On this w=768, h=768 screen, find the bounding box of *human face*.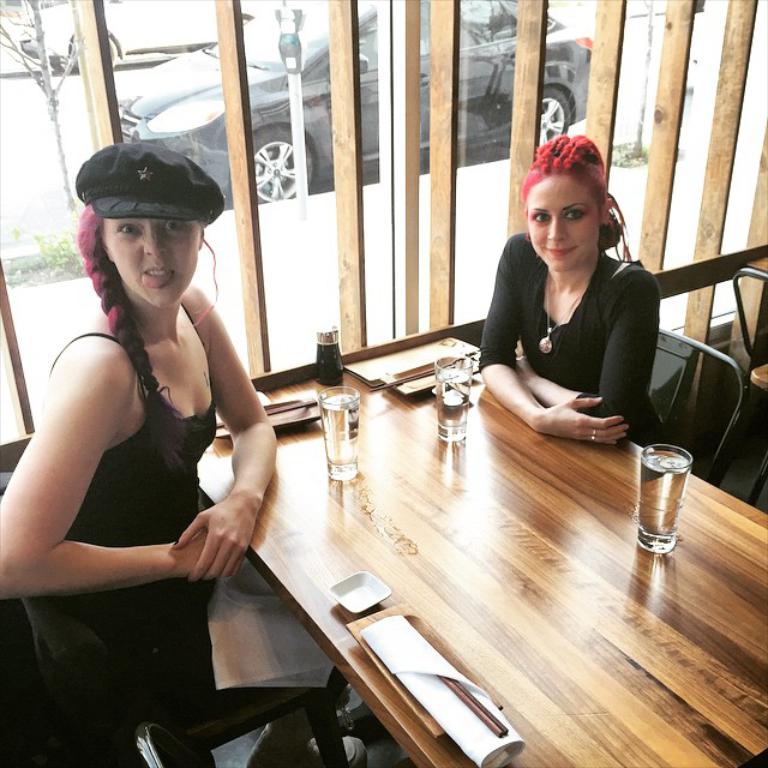
Bounding box: 526 167 596 270.
